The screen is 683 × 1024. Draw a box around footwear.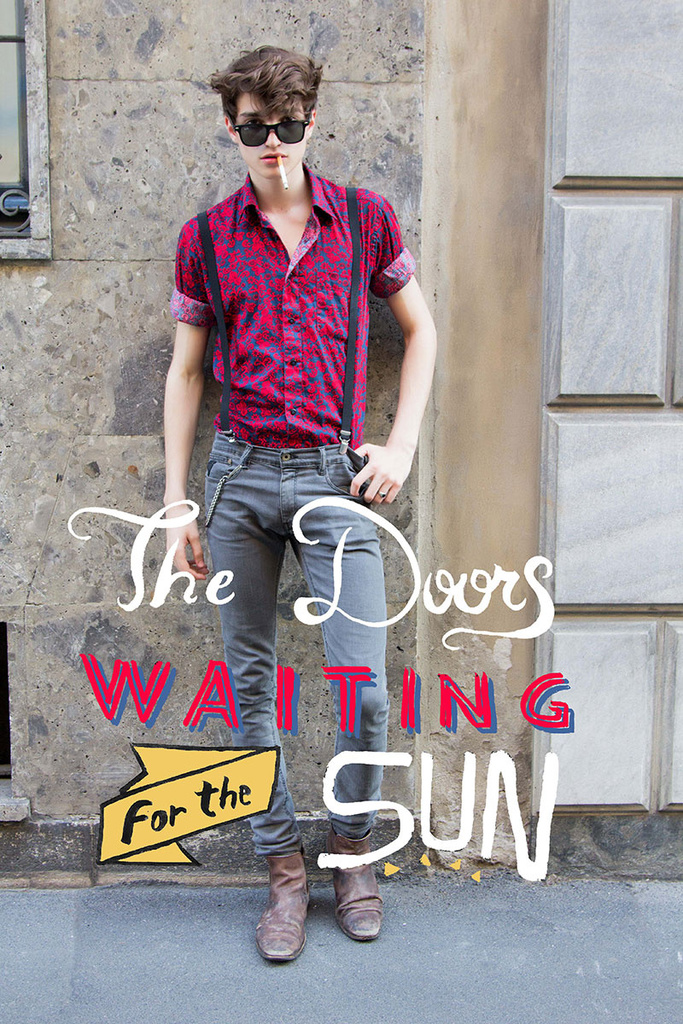
bbox=[323, 831, 388, 945].
